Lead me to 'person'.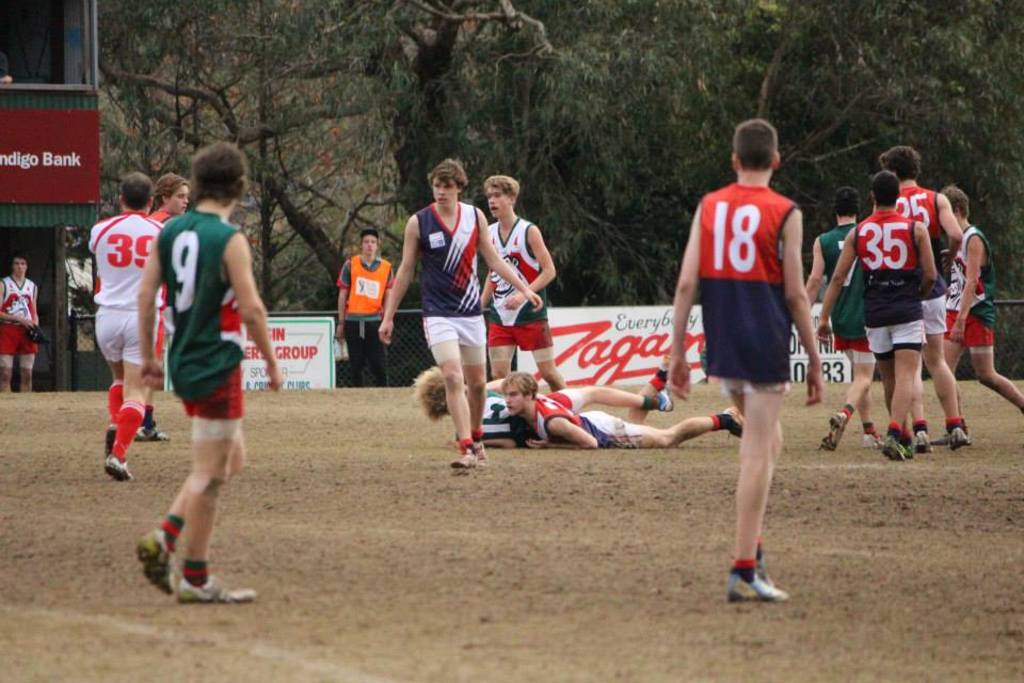
Lead to left=134, top=138, right=285, bottom=603.
